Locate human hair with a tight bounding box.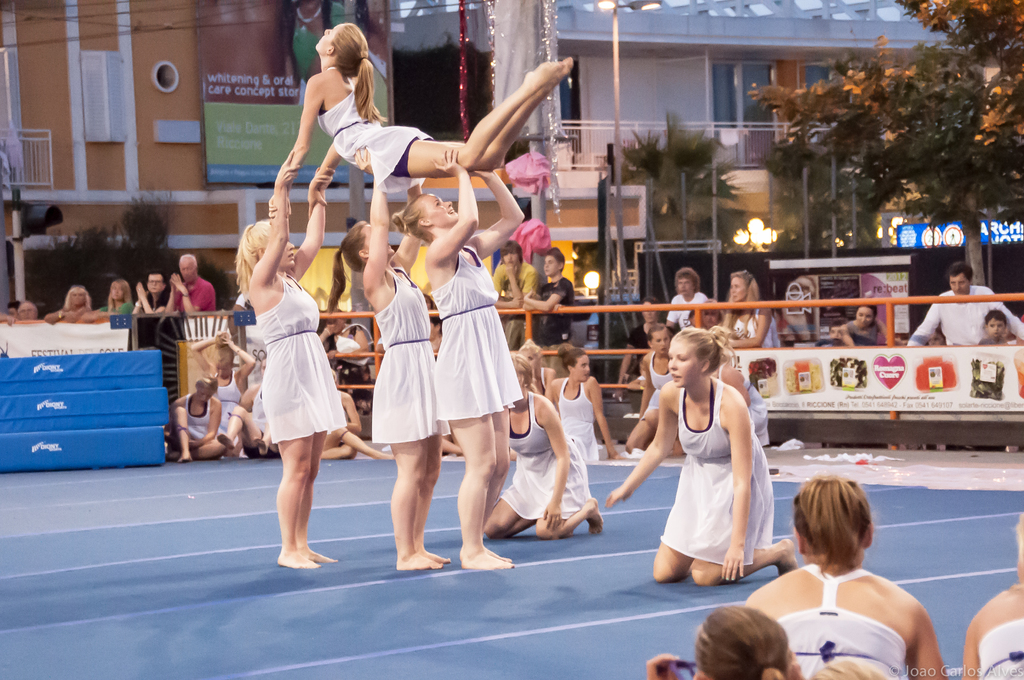
[x1=61, y1=287, x2=93, y2=312].
